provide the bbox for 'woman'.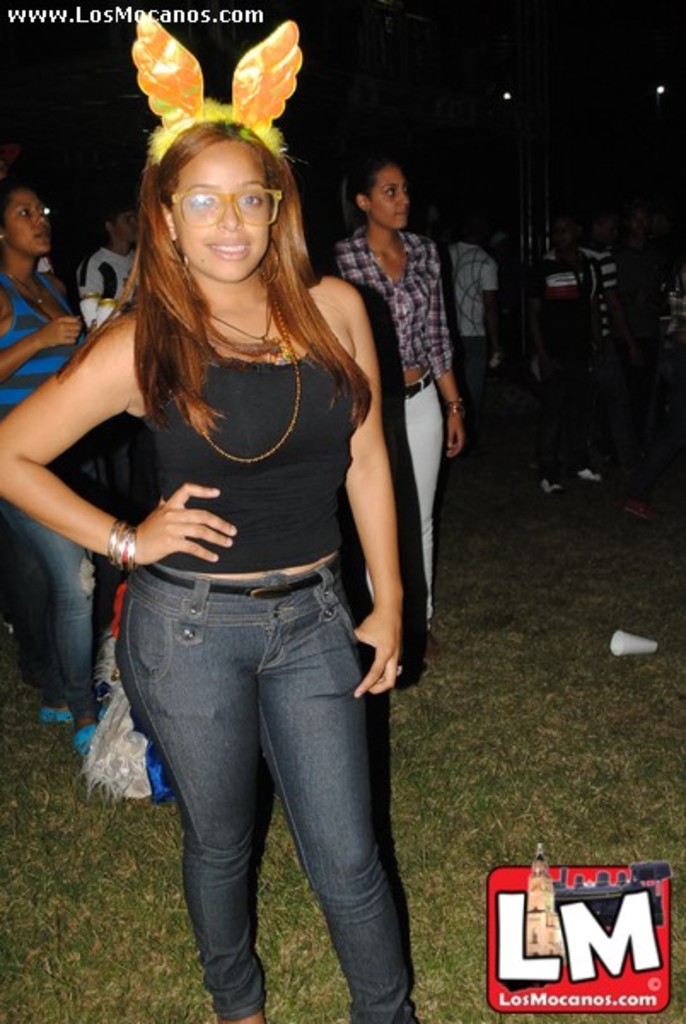
bbox(0, 118, 421, 1022).
